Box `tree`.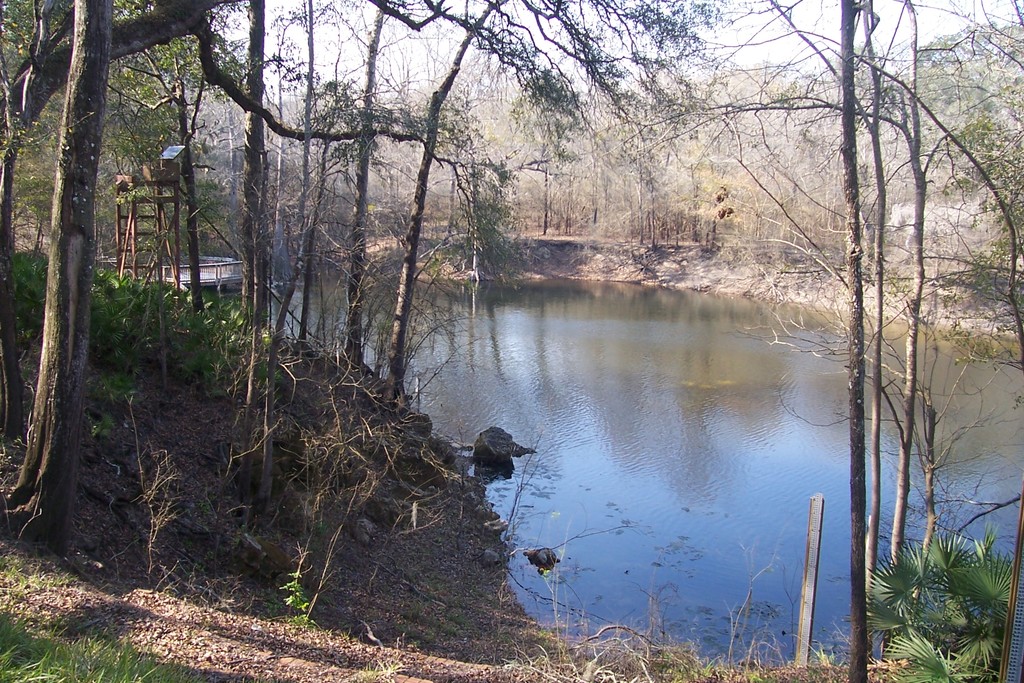
624/65/687/231.
